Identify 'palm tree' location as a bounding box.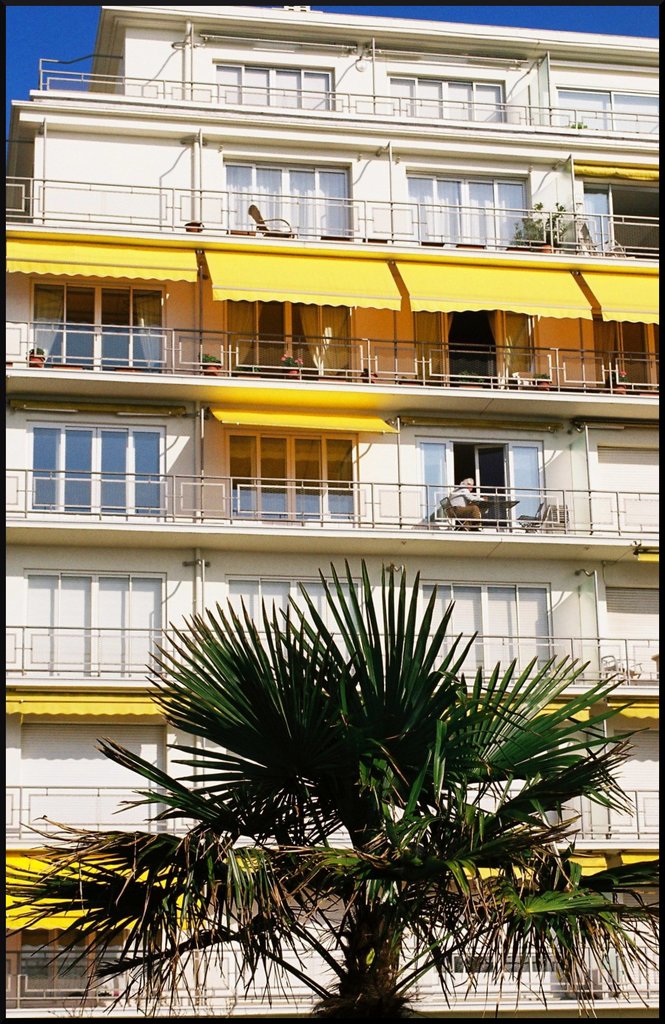
{"left": 79, "top": 585, "right": 598, "bottom": 1006}.
